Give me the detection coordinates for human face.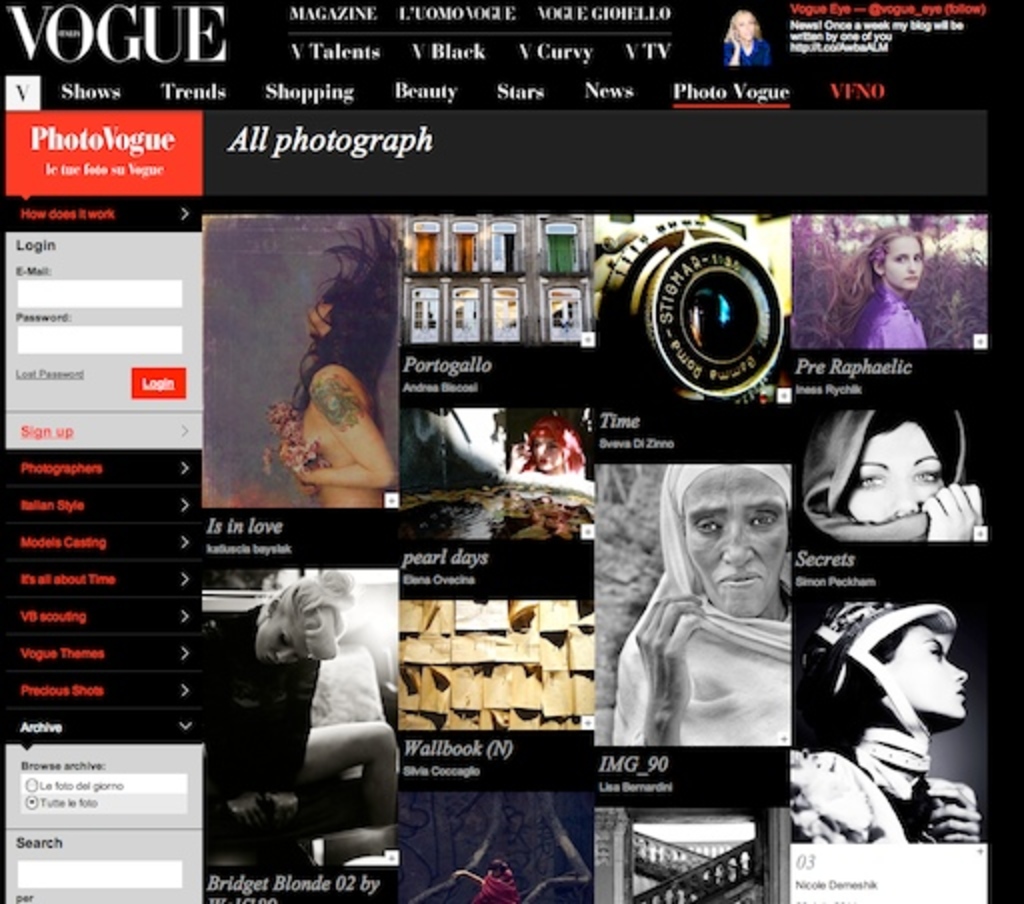
(left=848, top=424, right=948, bottom=524).
